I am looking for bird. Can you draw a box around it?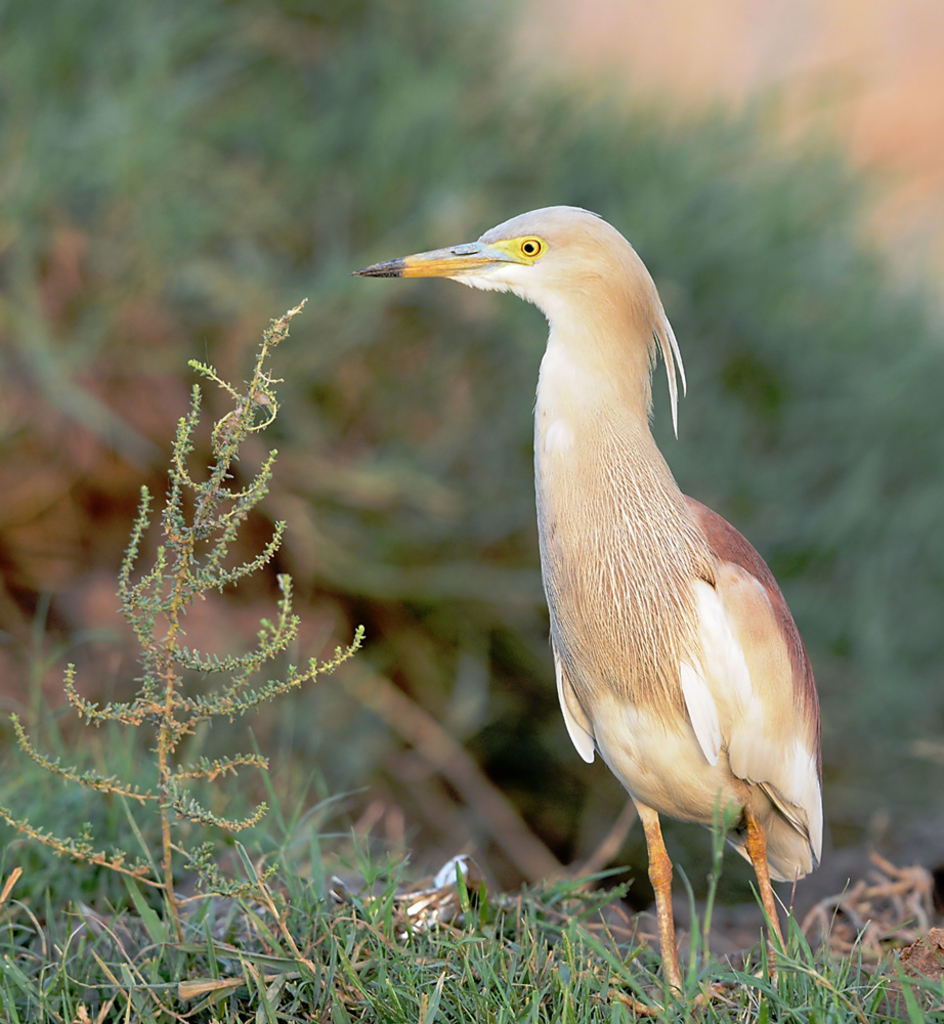
Sure, the bounding box is rect(343, 202, 822, 1023).
